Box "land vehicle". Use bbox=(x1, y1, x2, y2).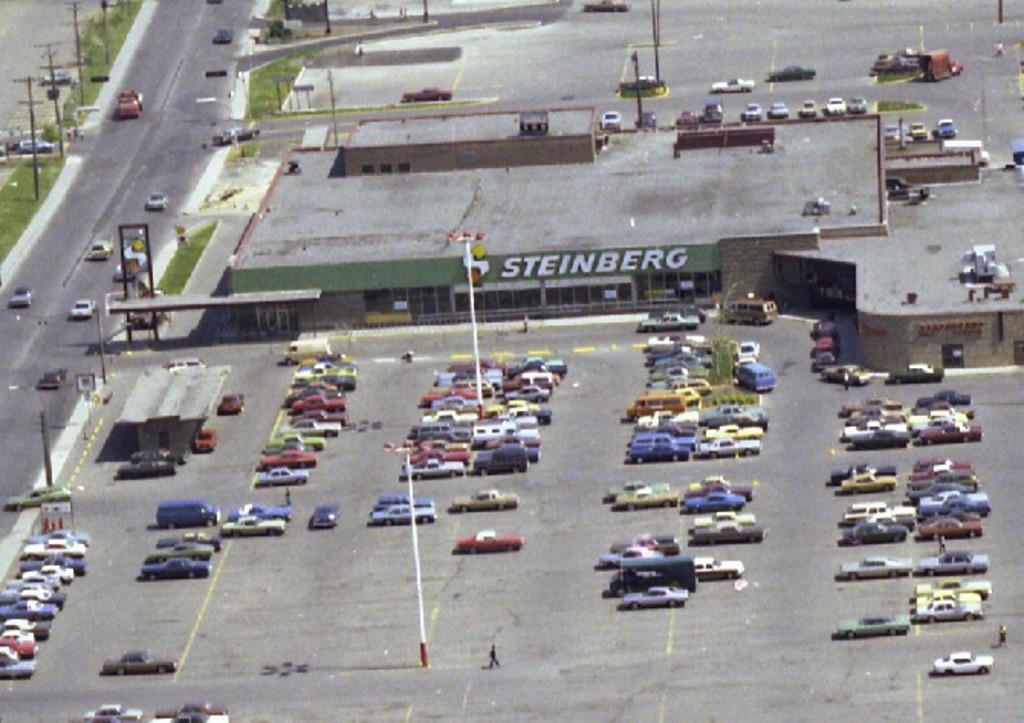
bbox=(431, 402, 478, 414).
